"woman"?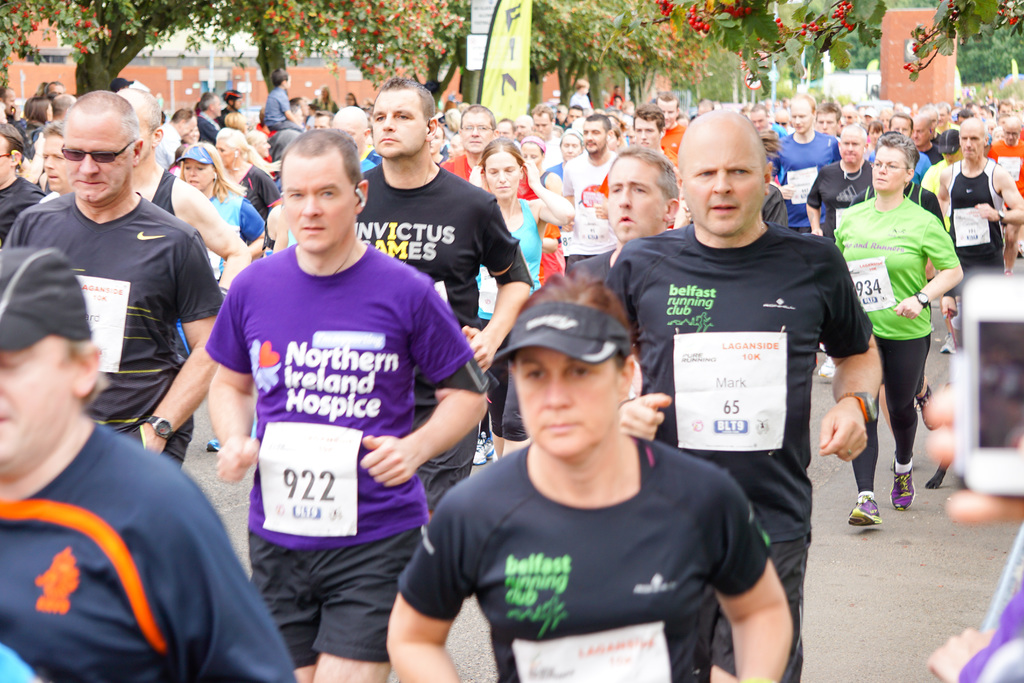
crop(514, 139, 568, 197)
